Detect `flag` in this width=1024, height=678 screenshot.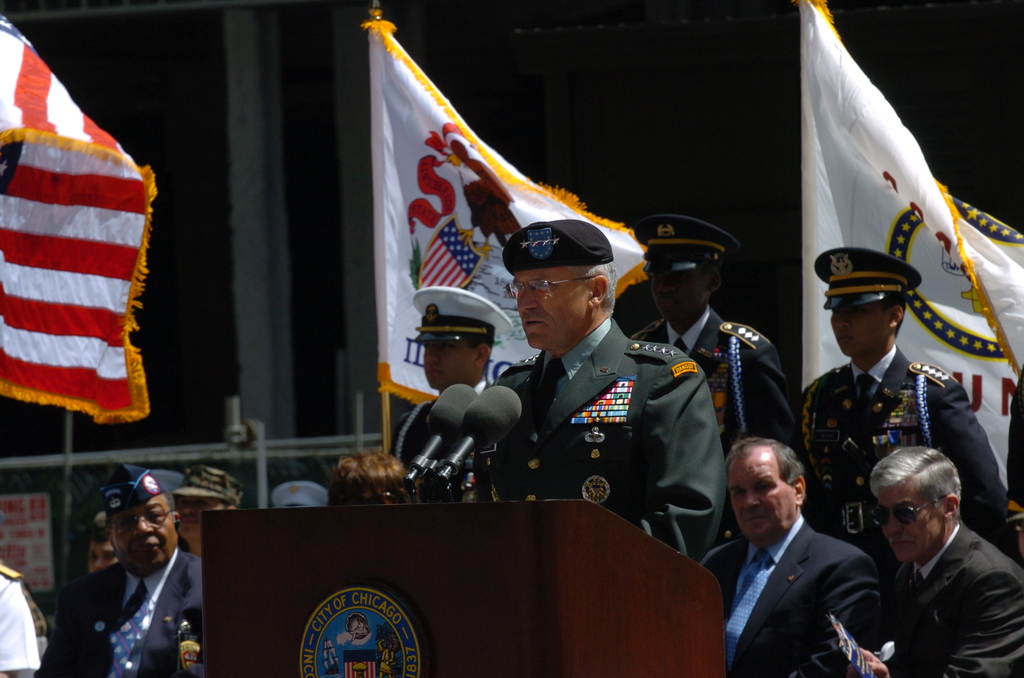
Detection: select_region(0, 30, 145, 451).
